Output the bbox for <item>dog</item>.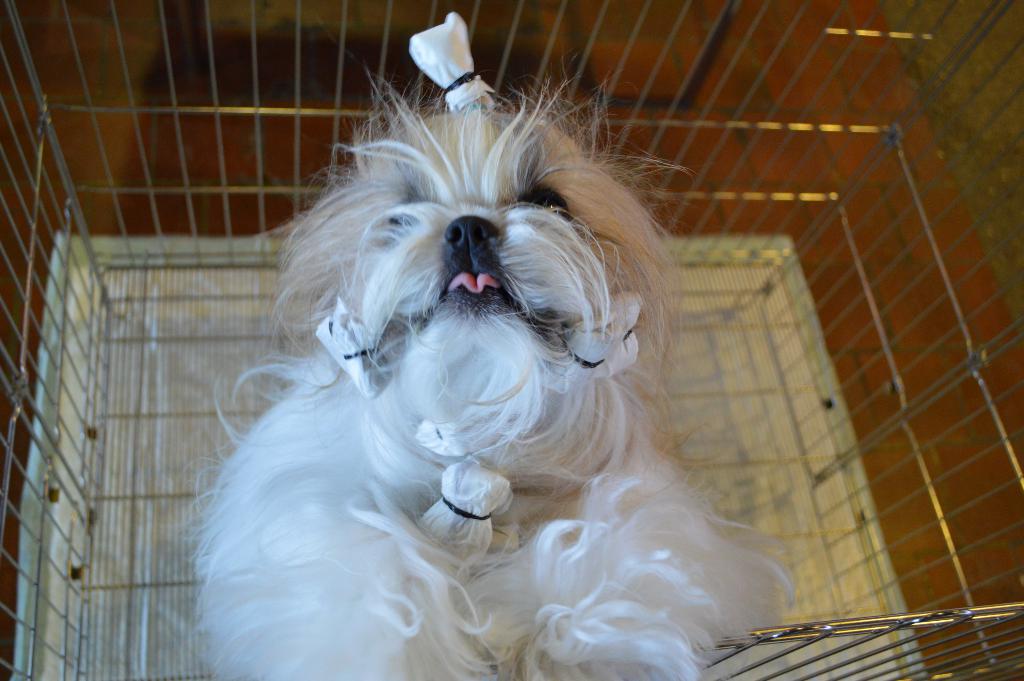
(left=178, top=40, right=801, bottom=680).
